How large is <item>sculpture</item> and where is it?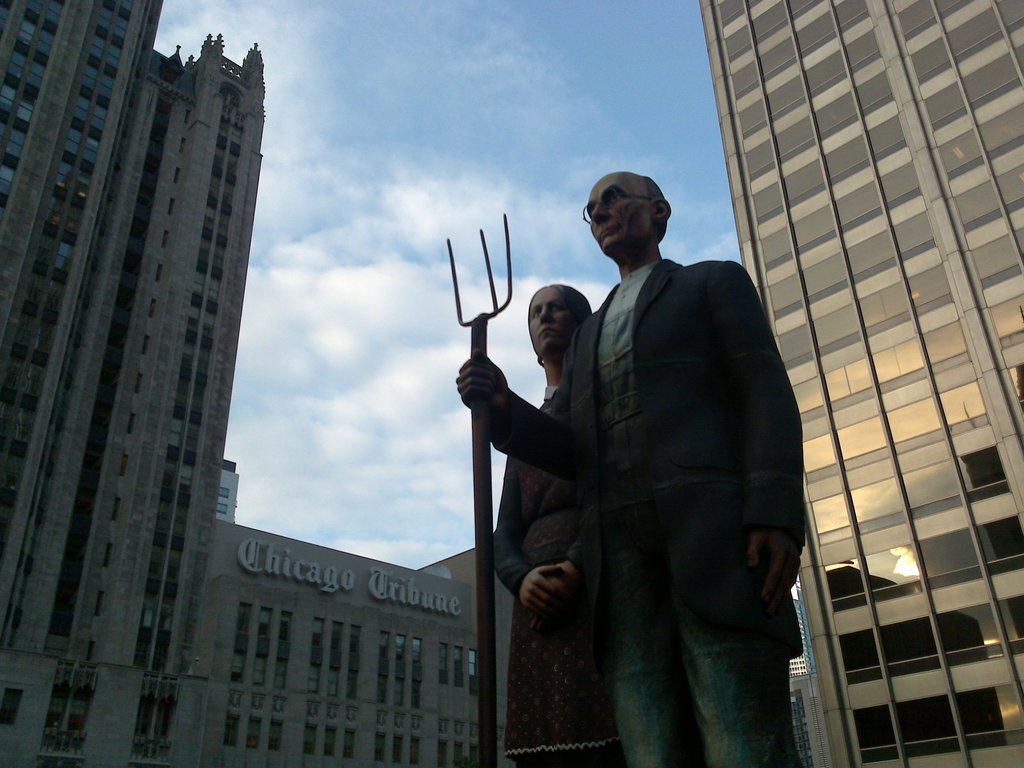
Bounding box: pyautogui.locateOnScreen(449, 274, 619, 765).
